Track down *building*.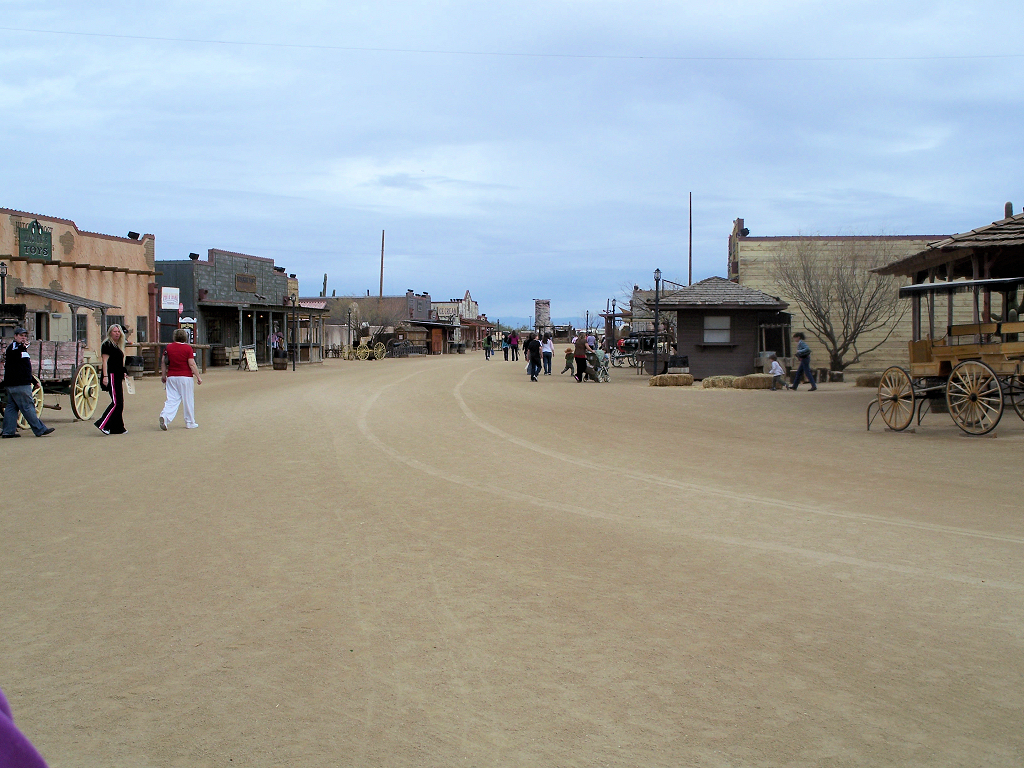
Tracked to {"left": 0, "top": 202, "right": 157, "bottom": 377}.
